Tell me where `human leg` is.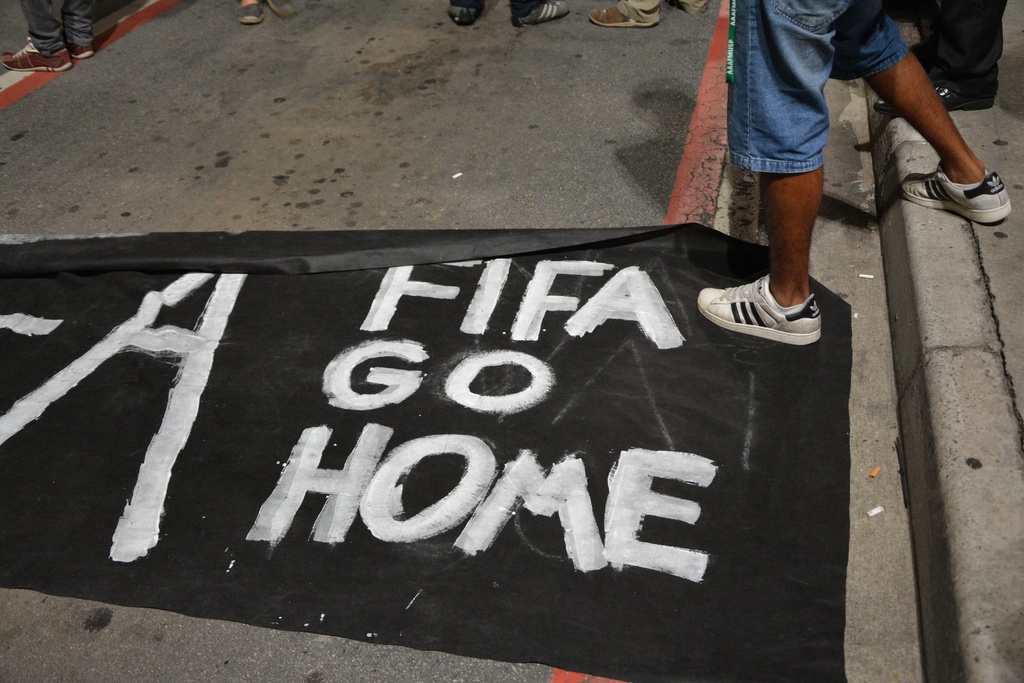
`human leg` is at <region>865, 47, 1012, 228</region>.
